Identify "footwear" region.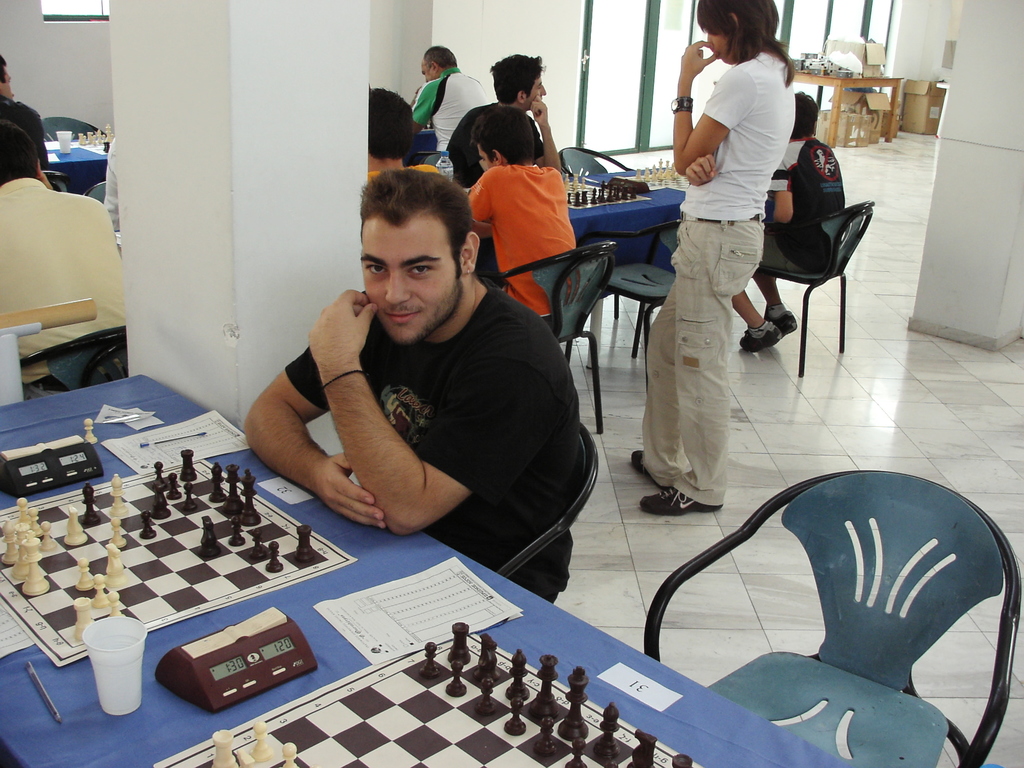
Region: (x1=624, y1=442, x2=687, y2=486).
